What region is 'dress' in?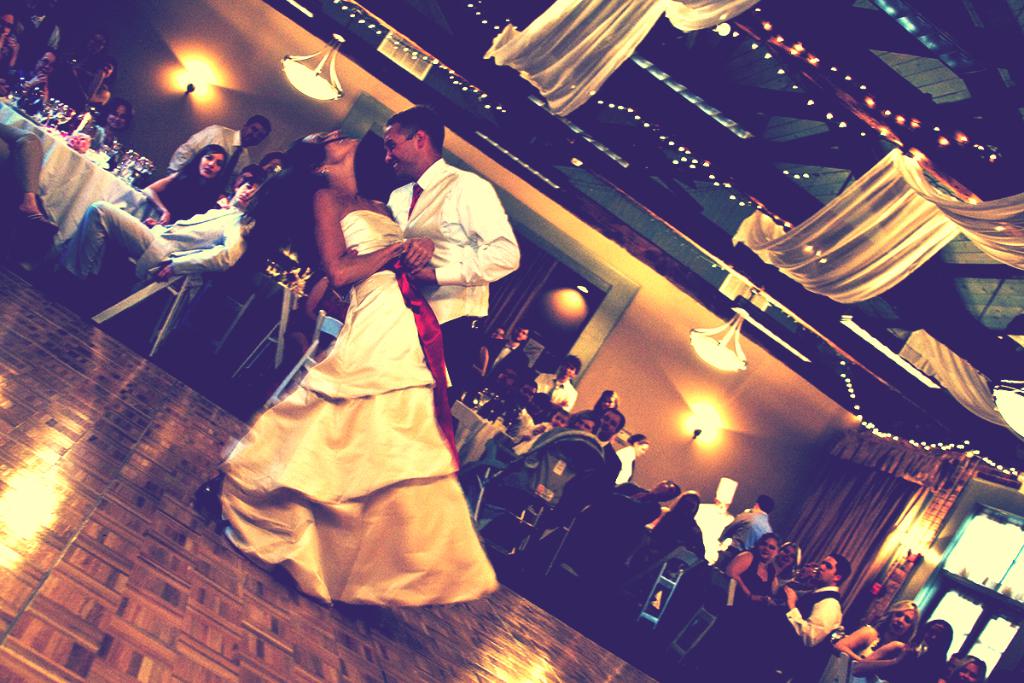
locate(218, 206, 503, 600).
